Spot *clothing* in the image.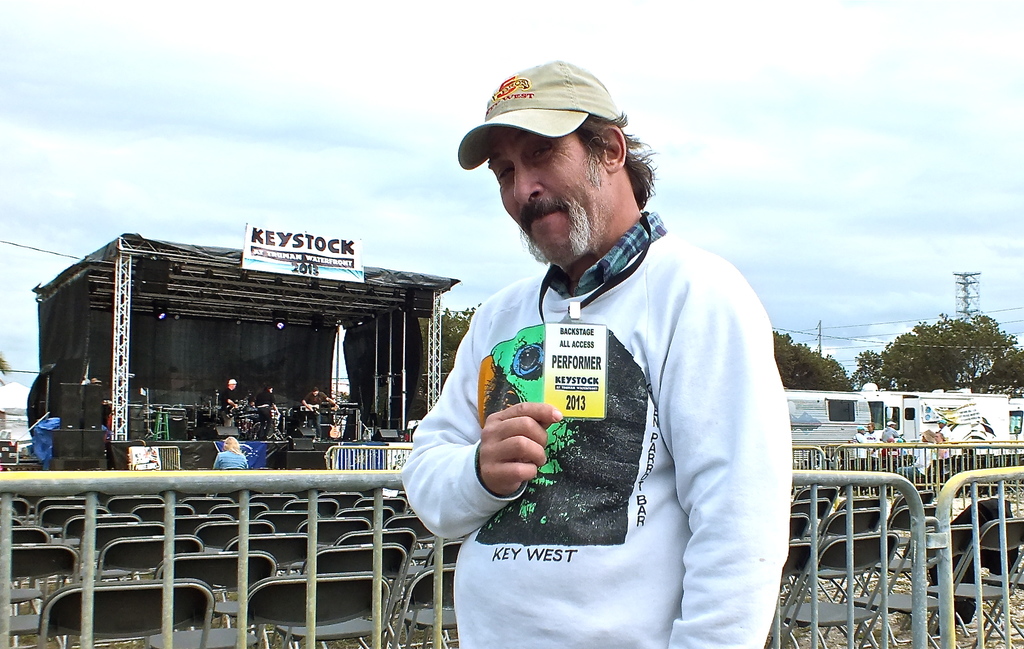
*clothing* found at <region>416, 189, 793, 630</region>.
